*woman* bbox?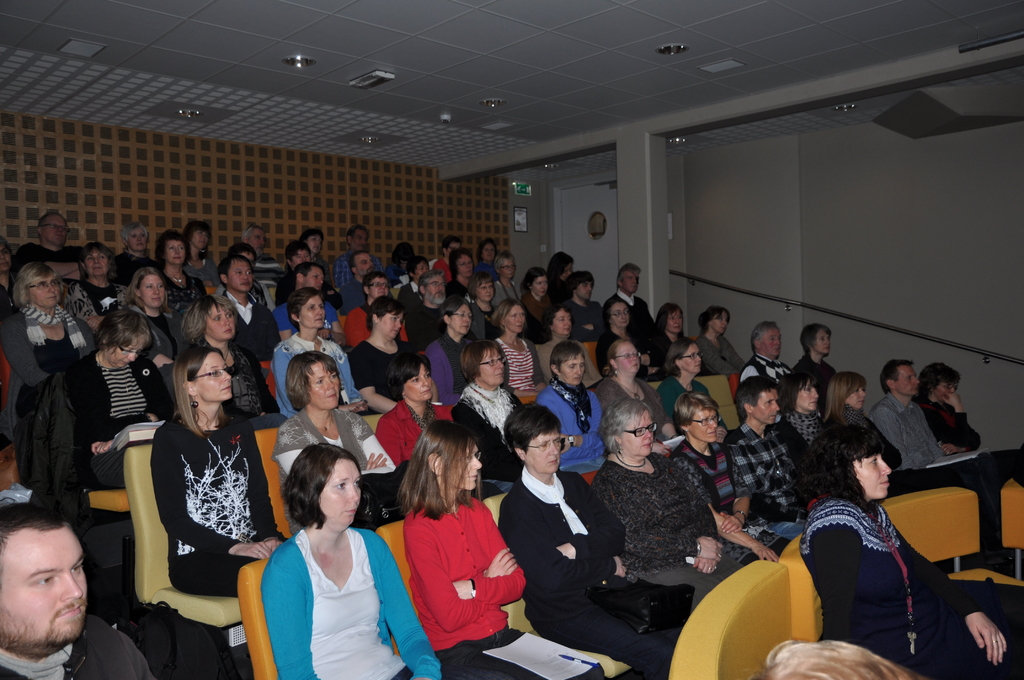
{"left": 484, "top": 298, "right": 550, "bottom": 391}
